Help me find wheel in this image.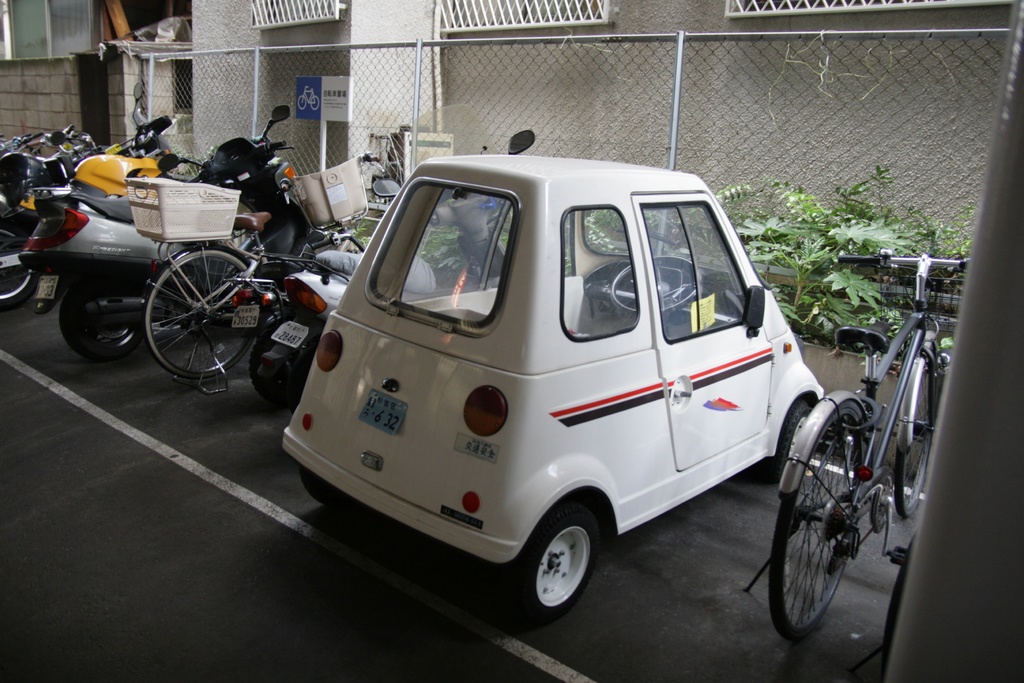
Found it: (611,256,707,318).
